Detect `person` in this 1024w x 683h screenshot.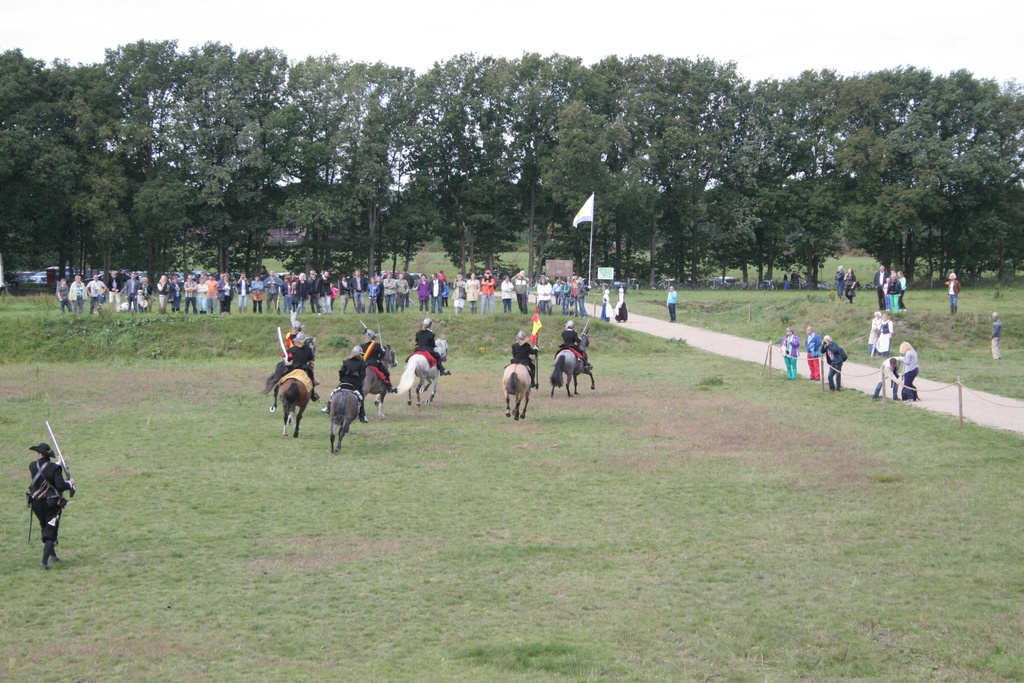
Detection: 127 273 140 311.
